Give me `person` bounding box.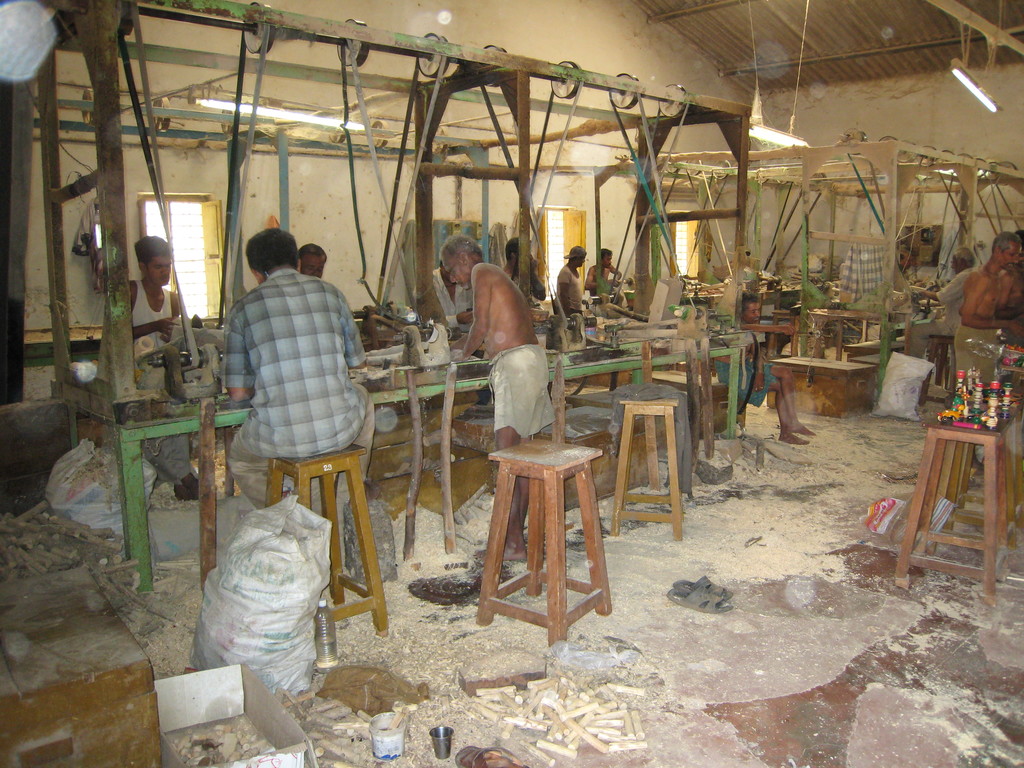
126/237/193/358.
